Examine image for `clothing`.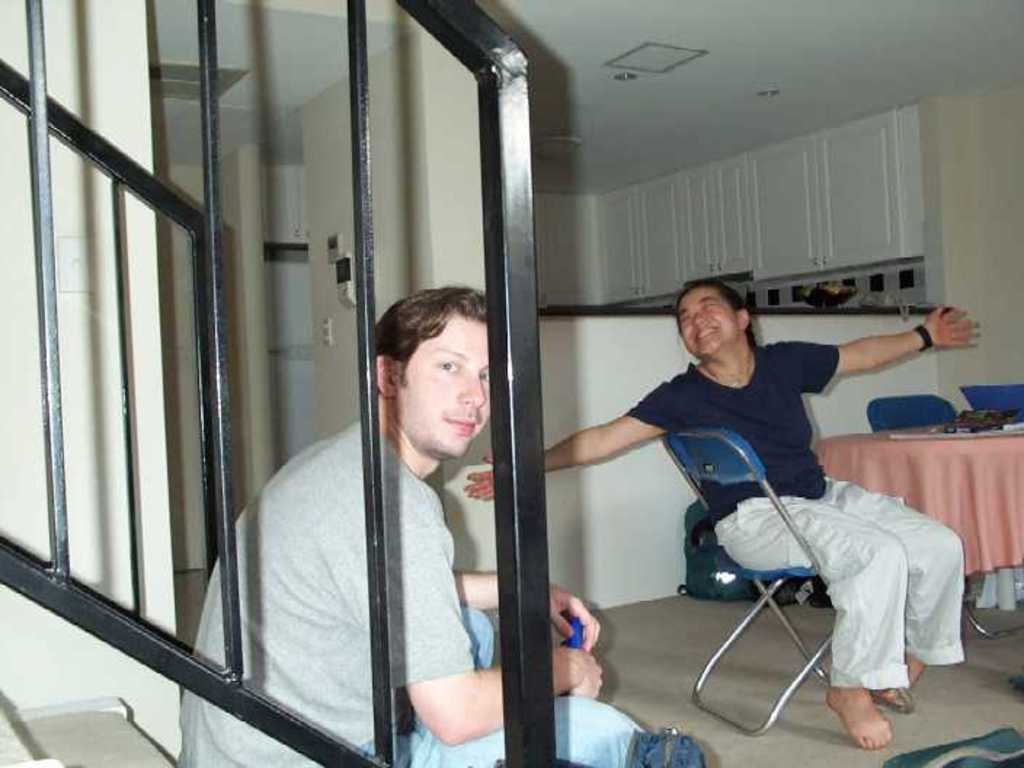
Examination result: (615, 298, 945, 692).
